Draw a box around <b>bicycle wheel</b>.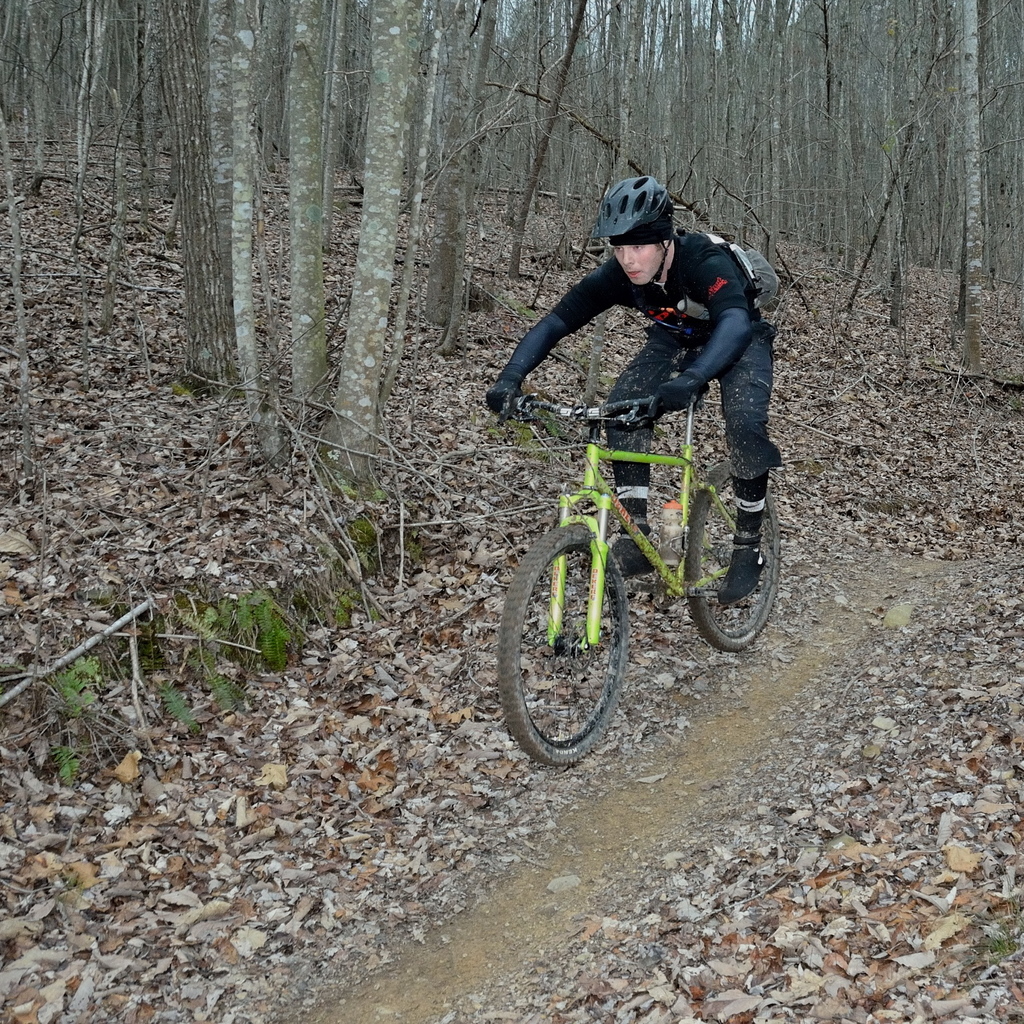
681:461:782:655.
